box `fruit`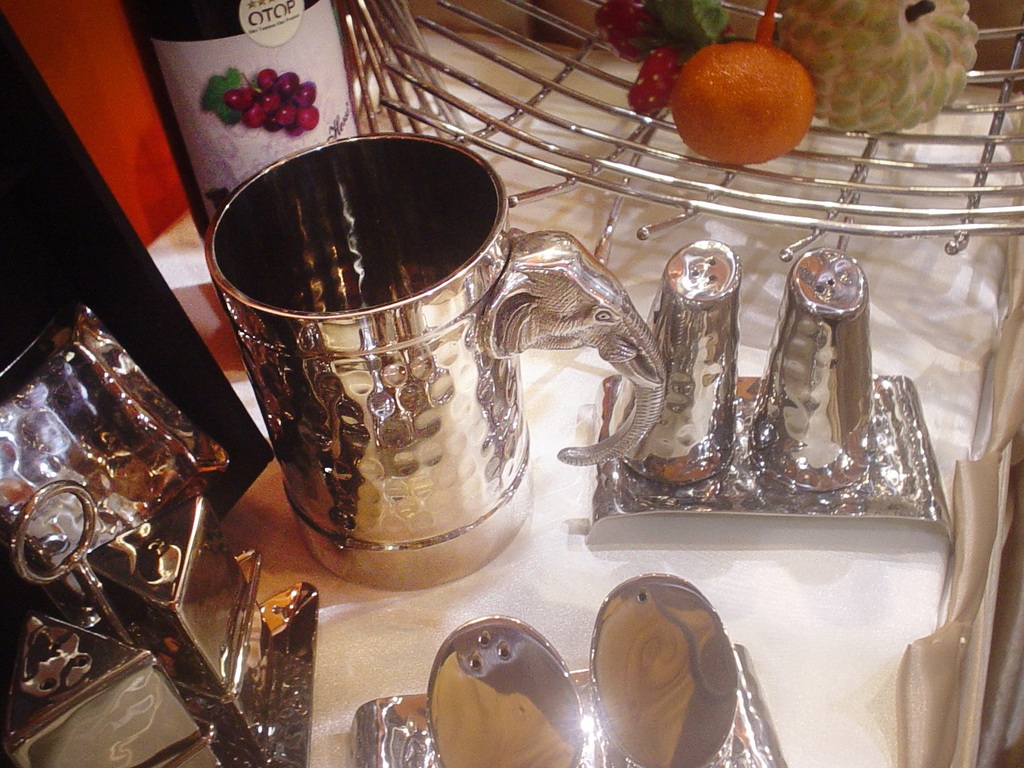
x1=771 y1=0 x2=980 y2=134
